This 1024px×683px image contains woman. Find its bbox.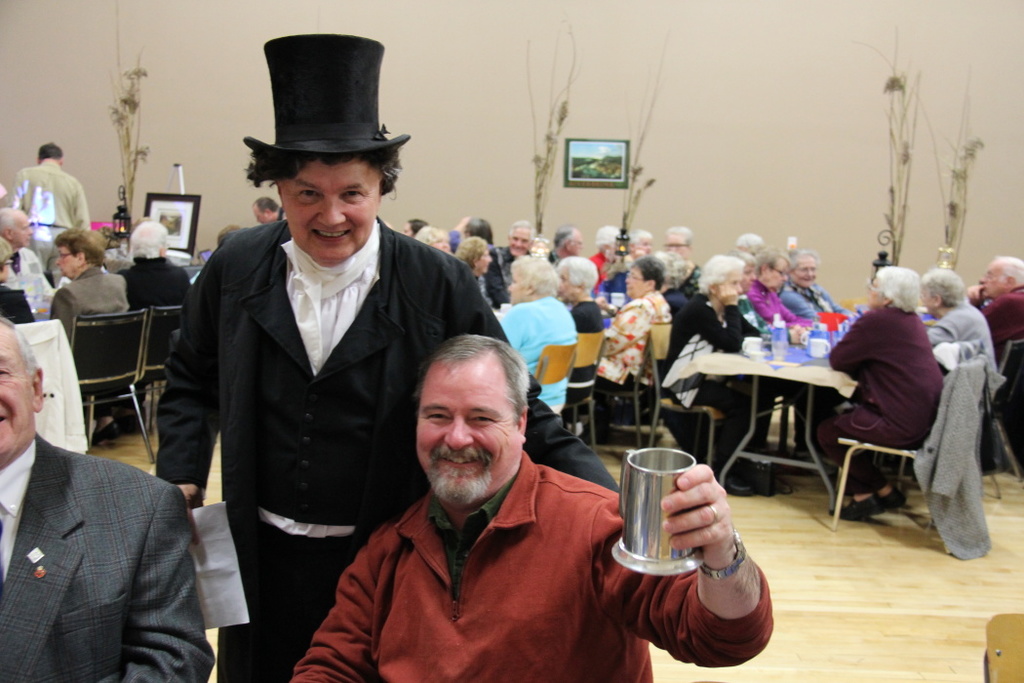
828:259:983:549.
